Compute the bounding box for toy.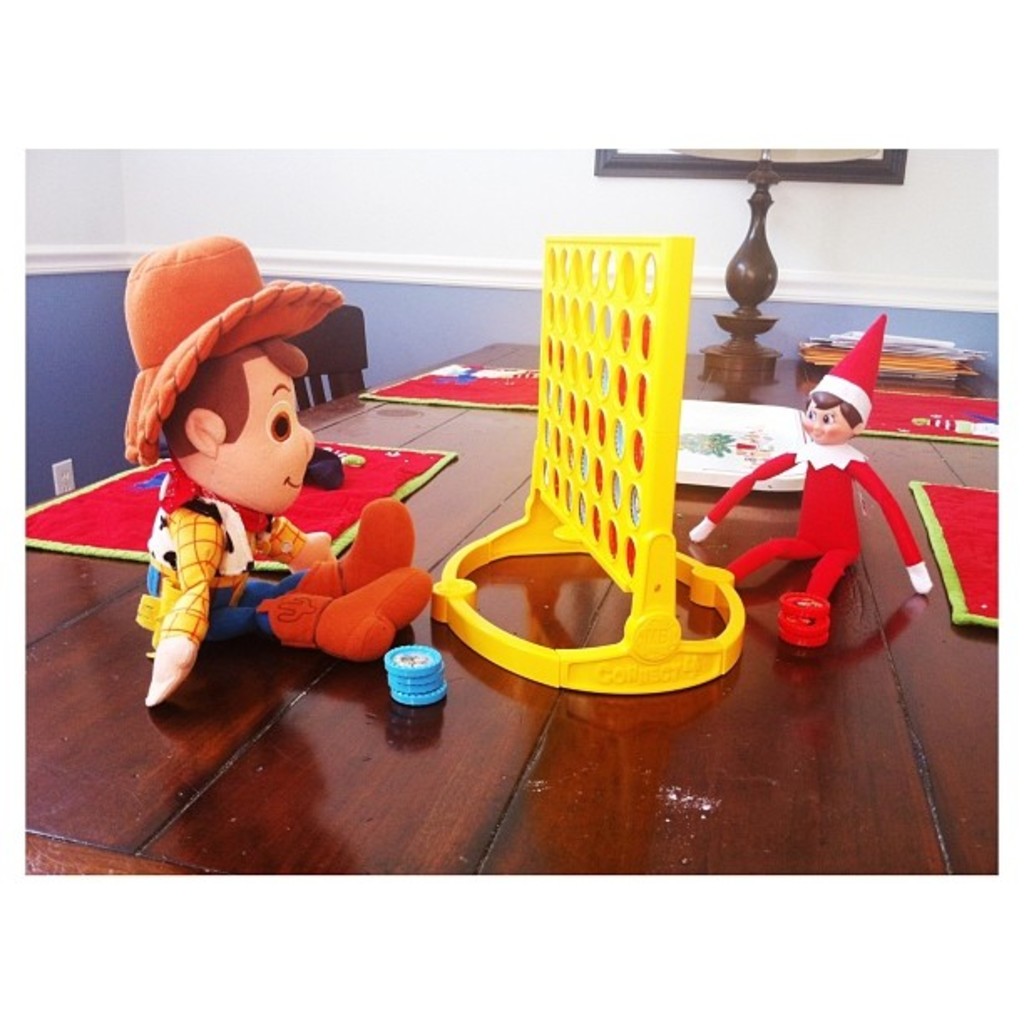
69,204,427,711.
